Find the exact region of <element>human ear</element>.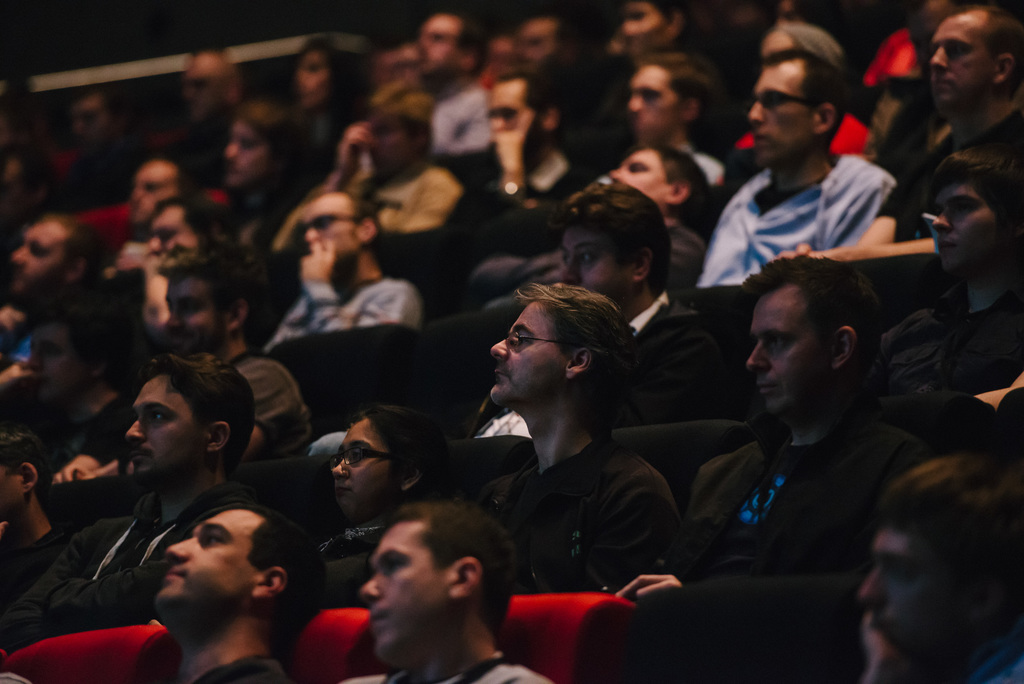
Exact region: detection(664, 179, 692, 205).
